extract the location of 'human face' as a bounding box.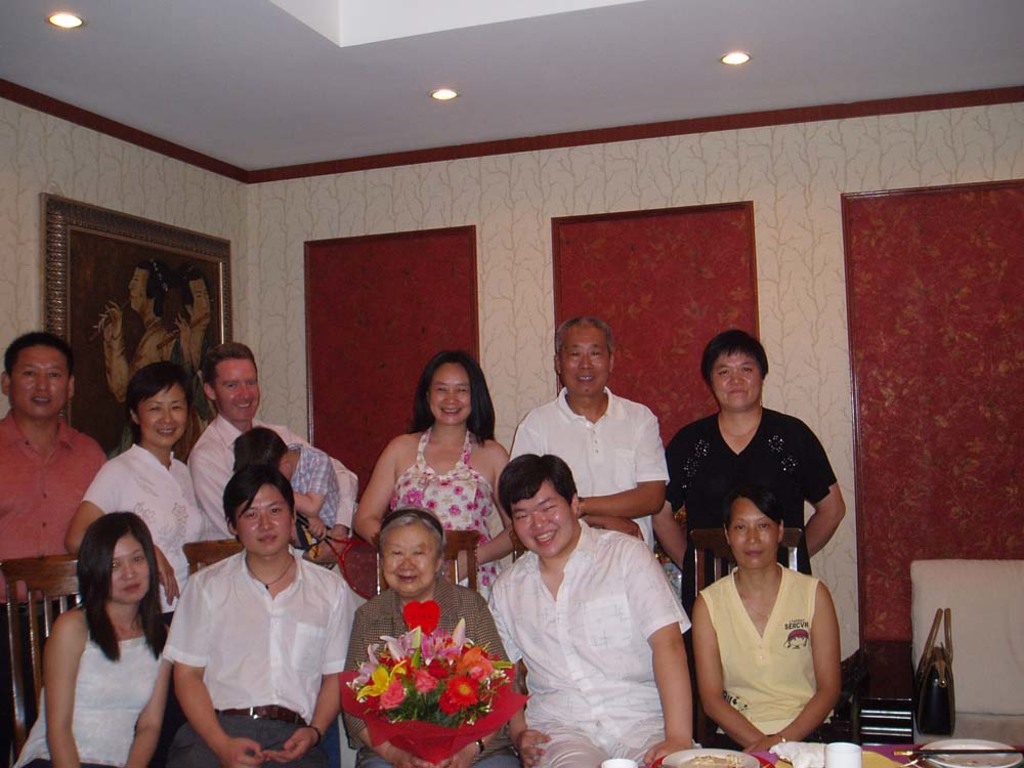
(left=381, top=529, right=434, bottom=597).
